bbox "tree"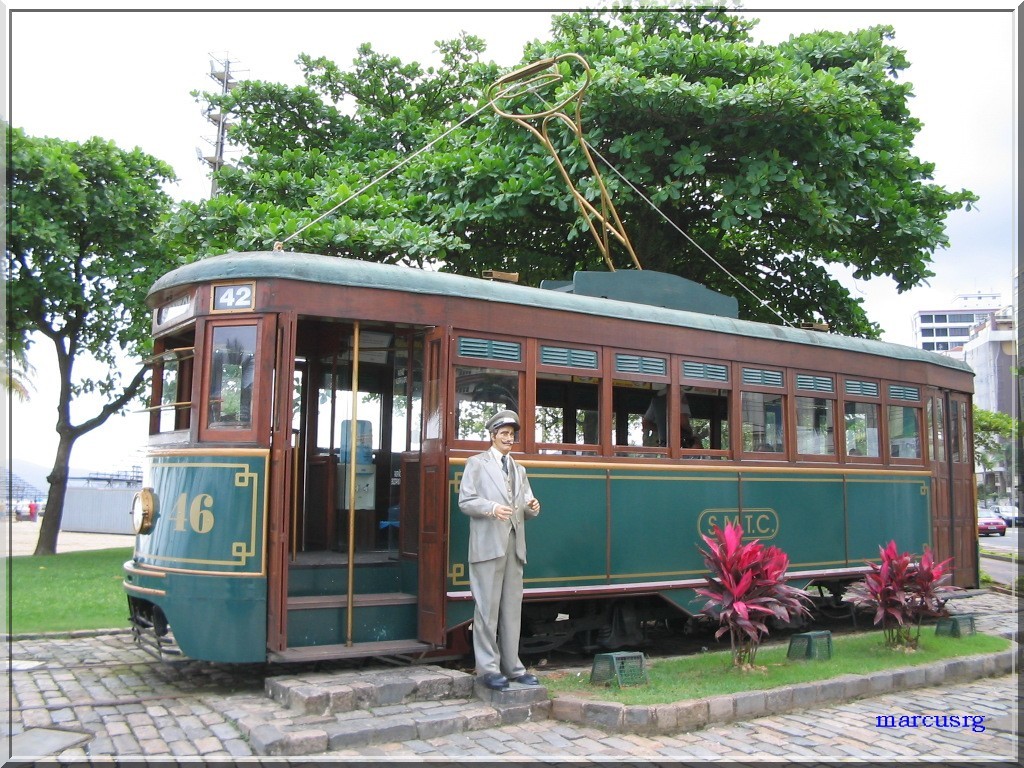
[x1=107, y1=1, x2=980, y2=369]
